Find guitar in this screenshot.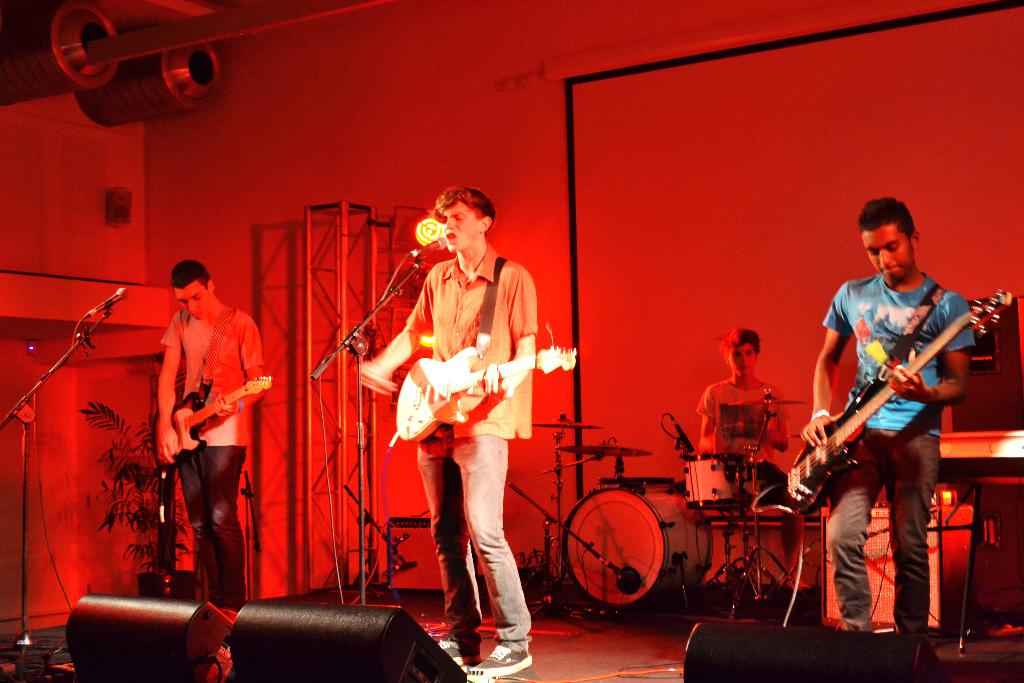
The bounding box for guitar is region(391, 343, 575, 437).
